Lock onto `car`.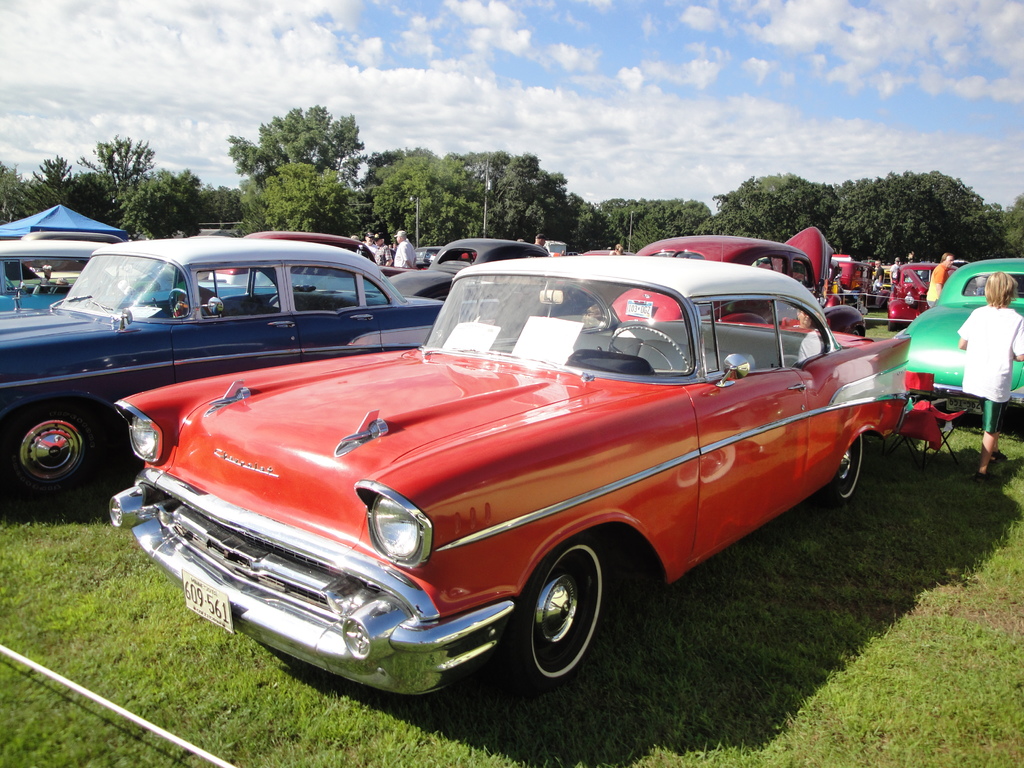
Locked: rect(392, 236, 552, 302).
